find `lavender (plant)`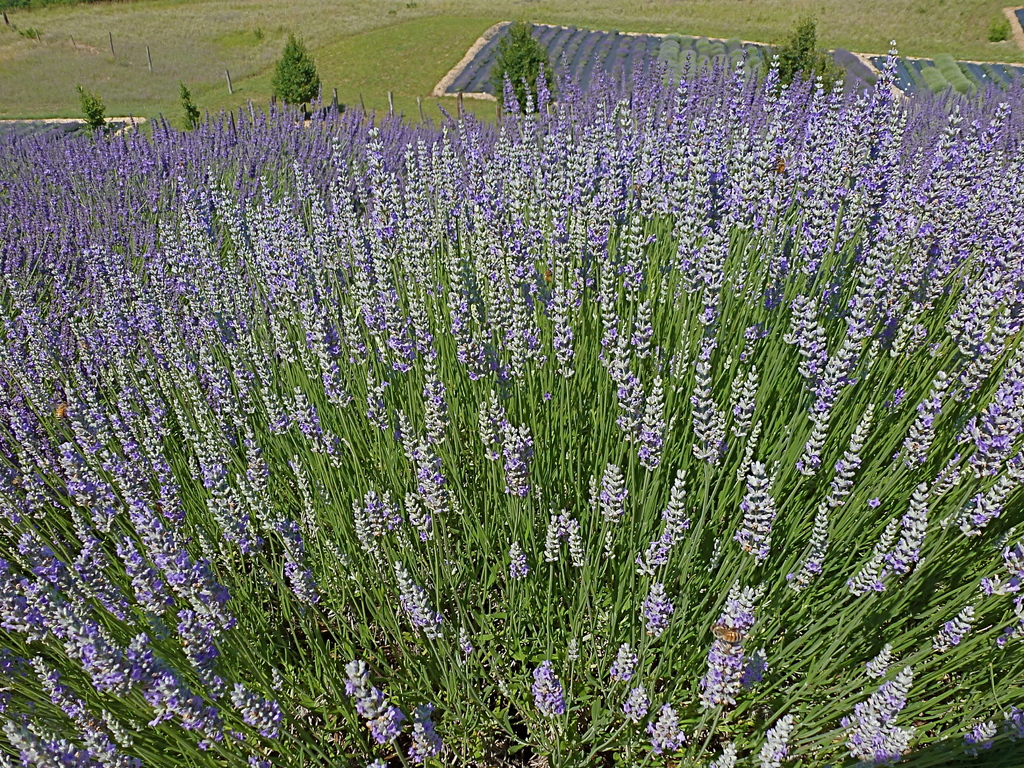
{"left": 979, "top": 366, "right": 1023, "bottom": 485}
